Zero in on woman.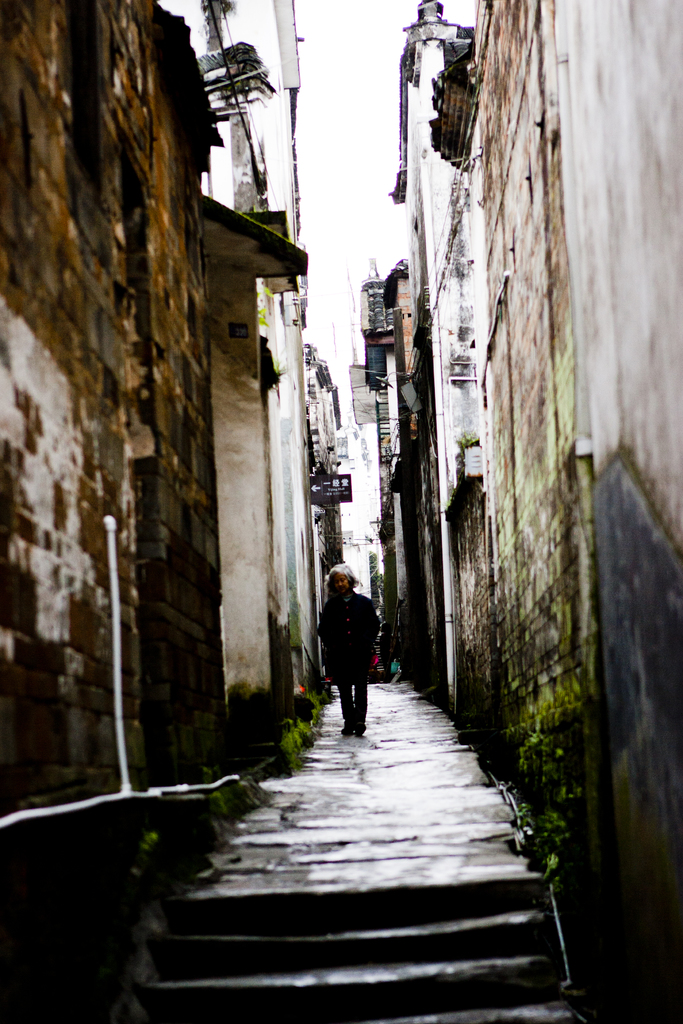
Zeroed in: [x1=325, y1=563, x2=383, y2=735].
